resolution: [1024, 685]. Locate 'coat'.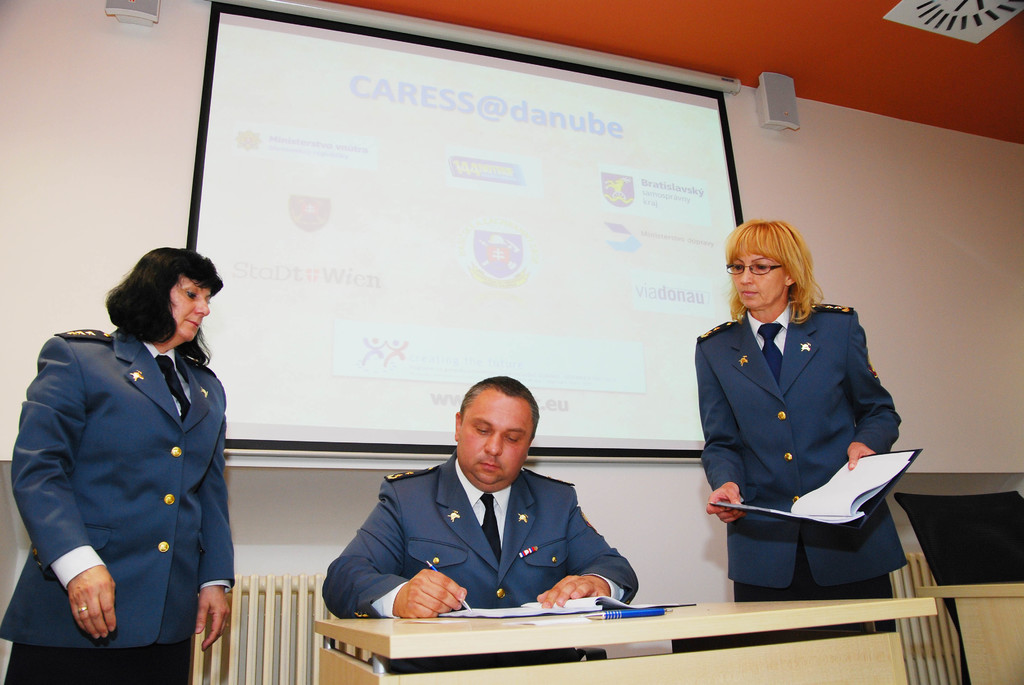
box(703, 295, 913, 598).
